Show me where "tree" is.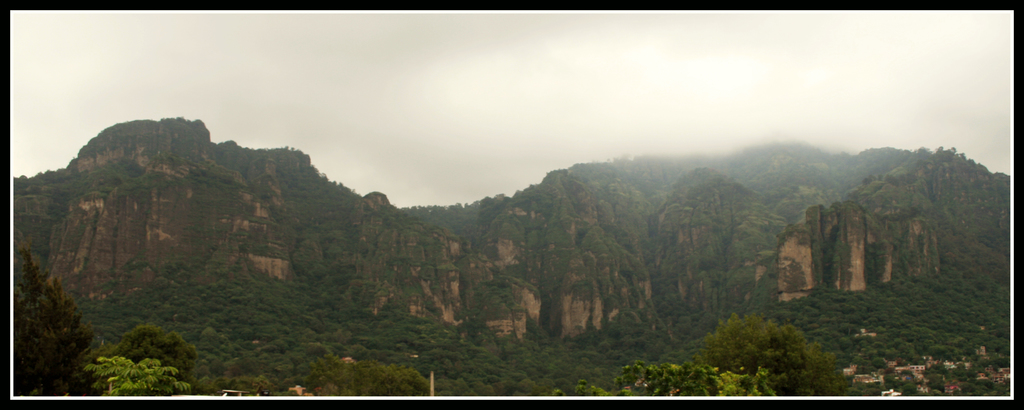
"tree" is at 84, 357, 194, 395.
